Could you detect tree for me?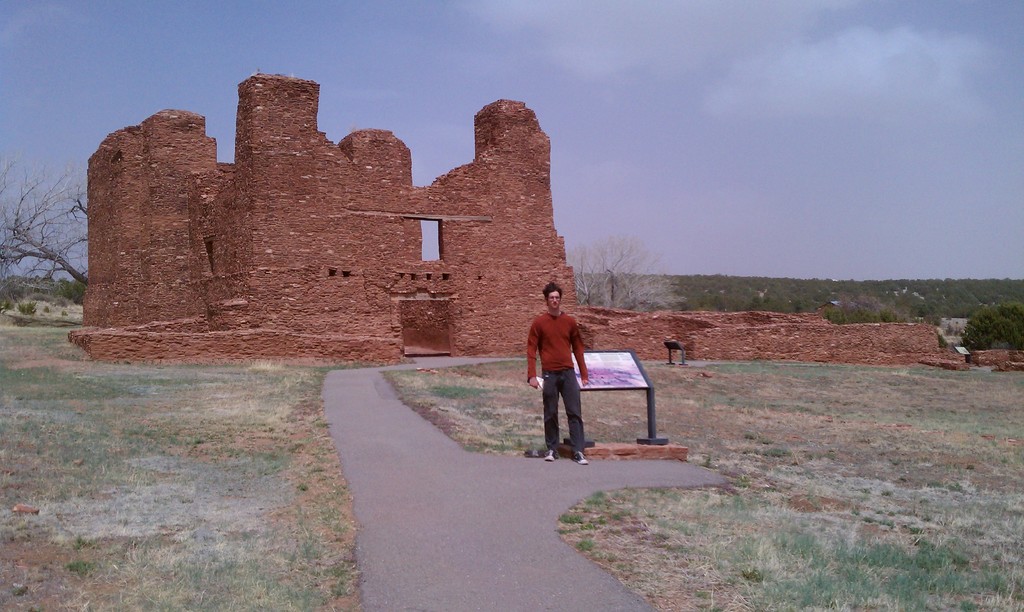
Detection result: Rect(0, 154, 89, 293).
